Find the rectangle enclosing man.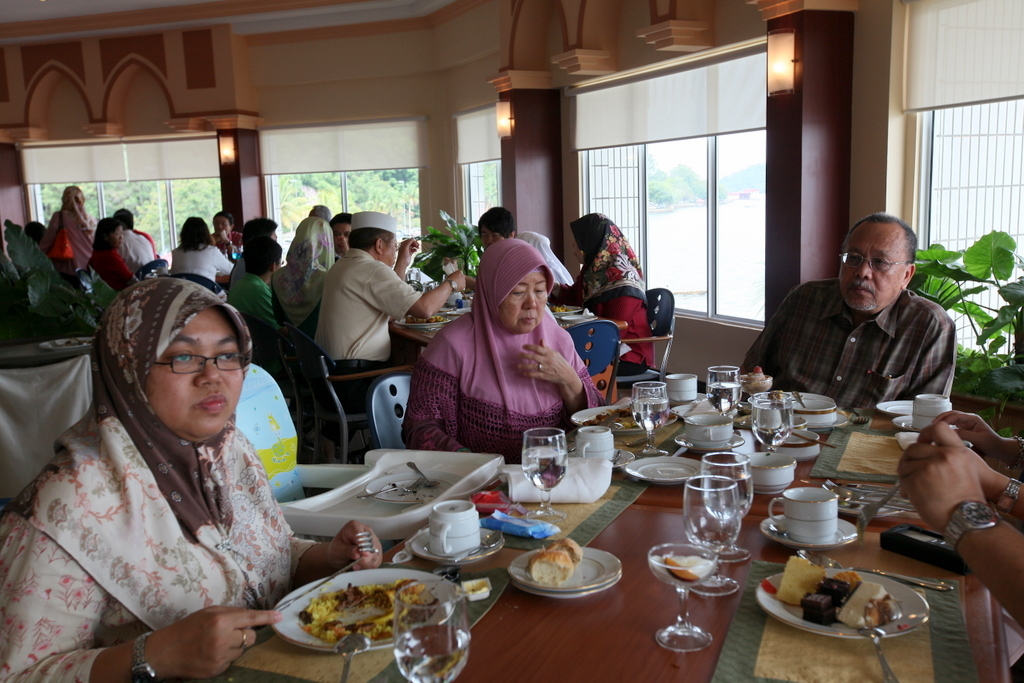
bbox=(229, 217, 279, 288).
